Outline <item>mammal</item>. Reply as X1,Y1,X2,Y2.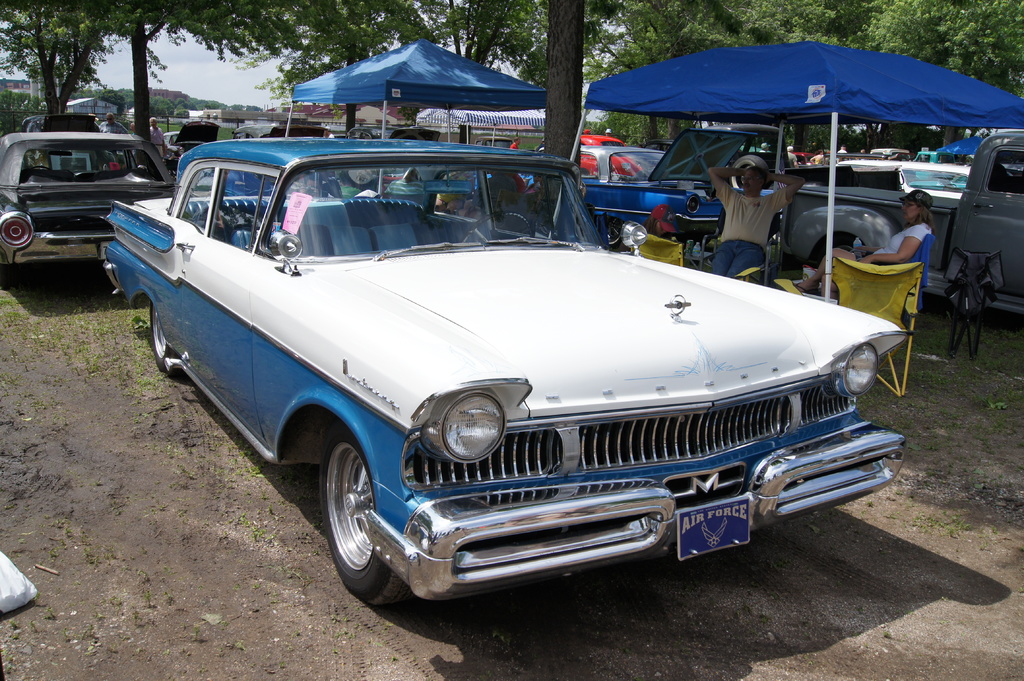
479,168,517,212.
